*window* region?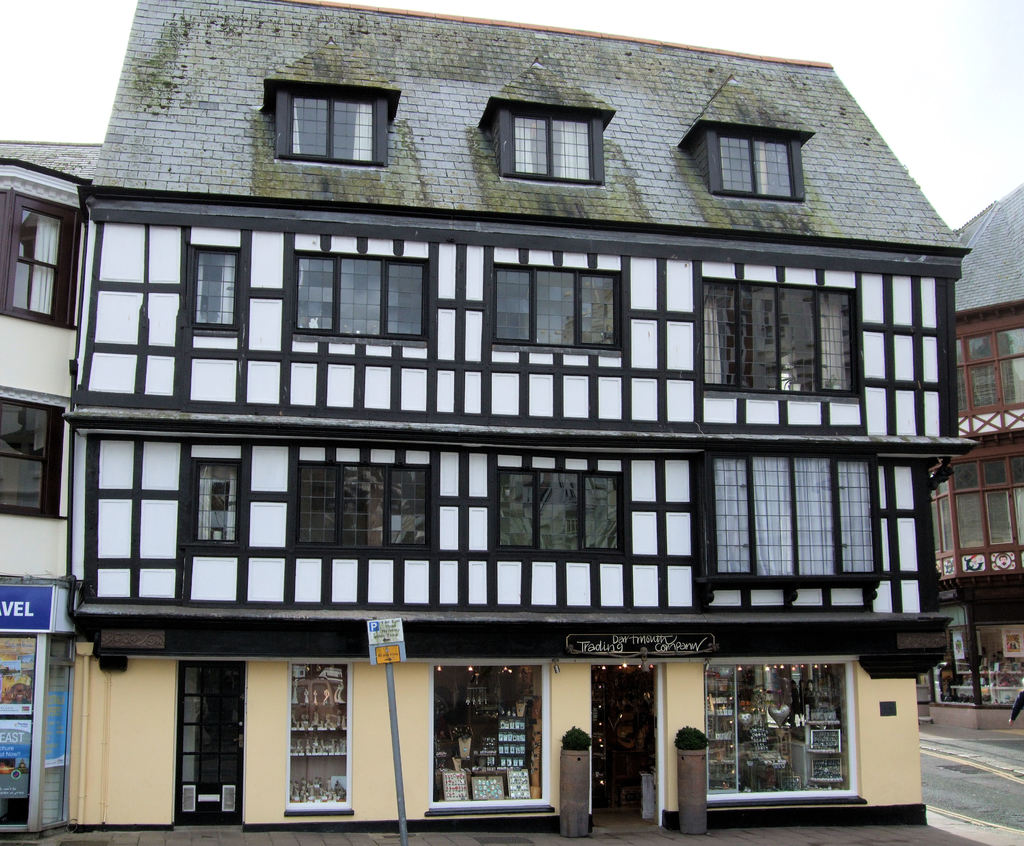
951 452 1023 548
